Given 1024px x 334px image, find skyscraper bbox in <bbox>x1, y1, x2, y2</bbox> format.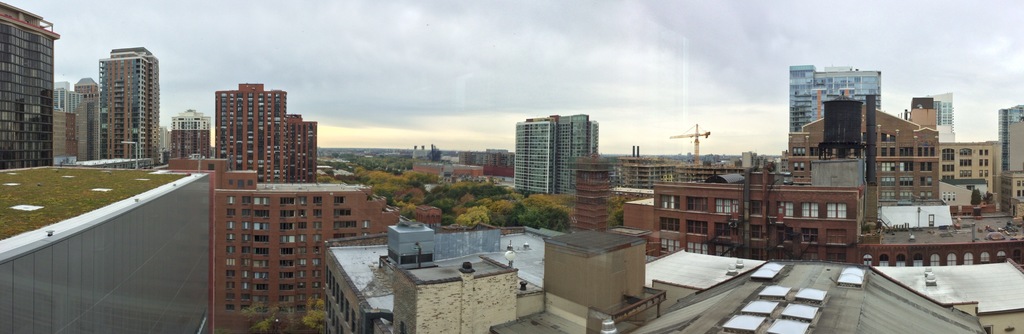
<bbox>93, 47, 160, 164</bbox>.
